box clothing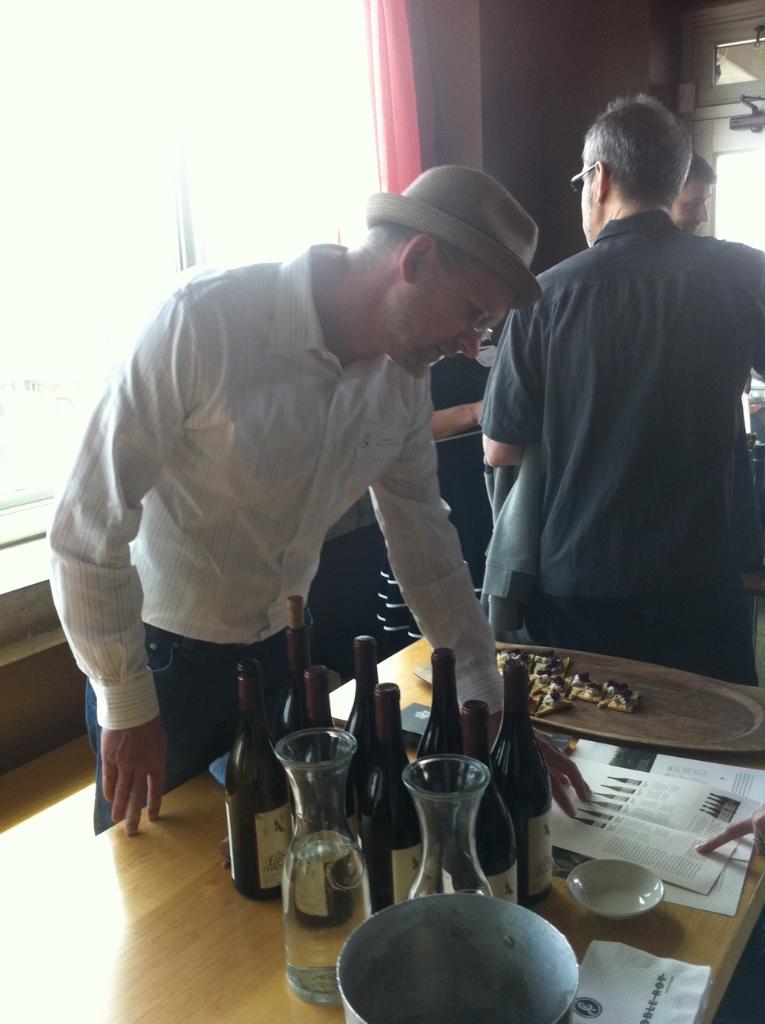
(x1=46, y1=244, x2=514, y2=835)
